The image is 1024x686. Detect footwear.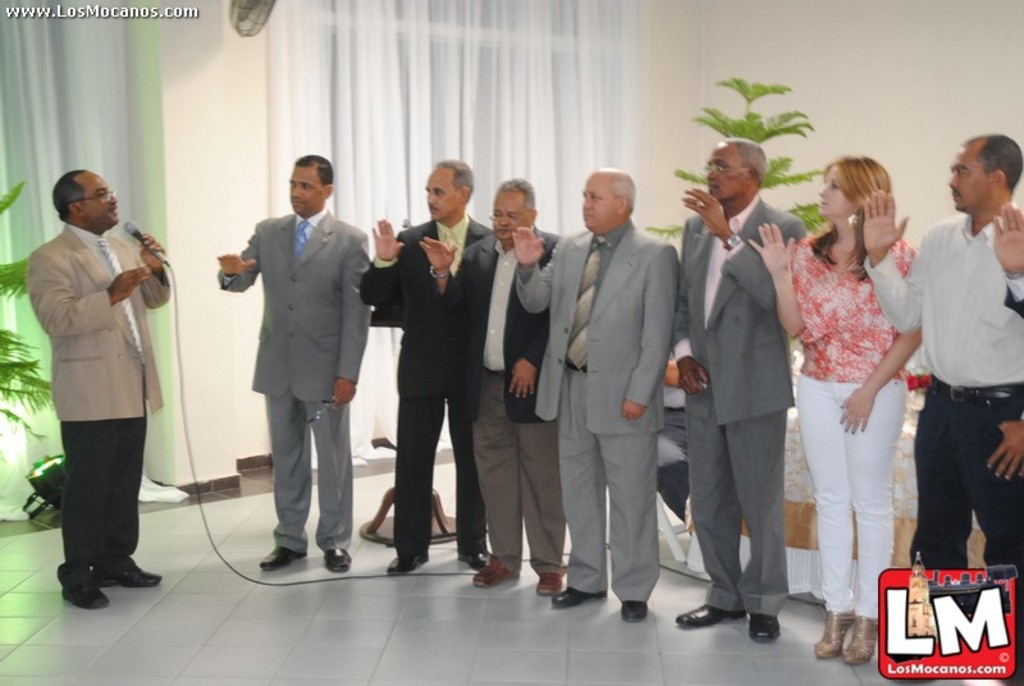
Detection: select_region(472, 559, 517, 587).
